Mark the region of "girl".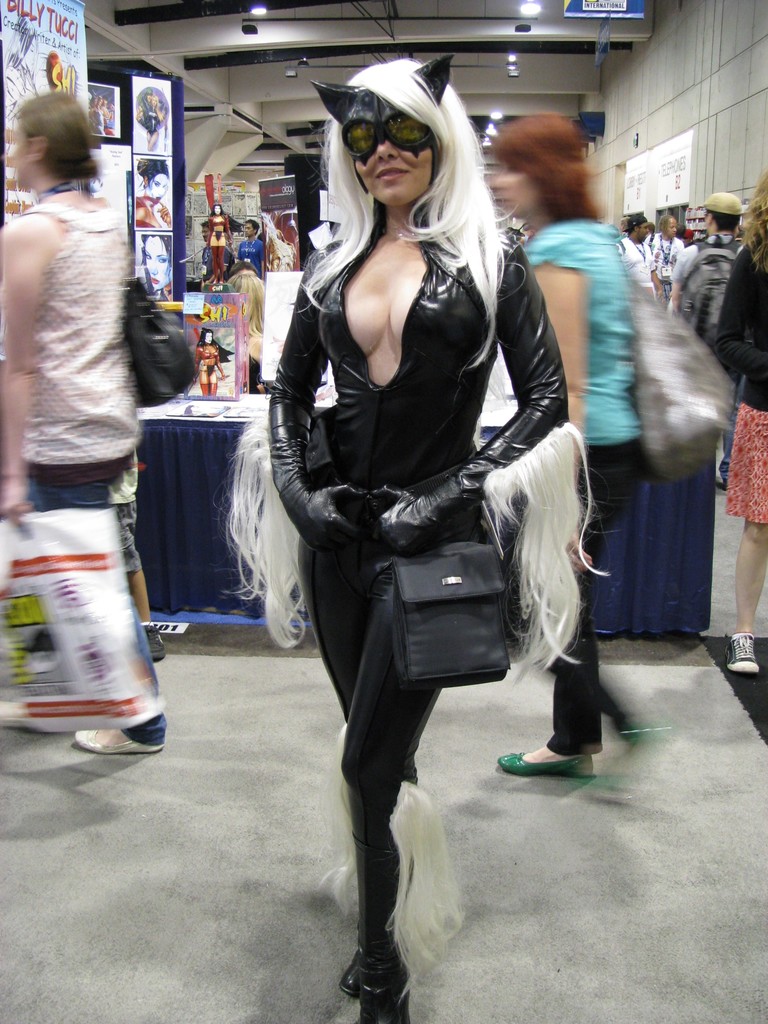
Region: l=237, t=51, r=576, b=1021.
